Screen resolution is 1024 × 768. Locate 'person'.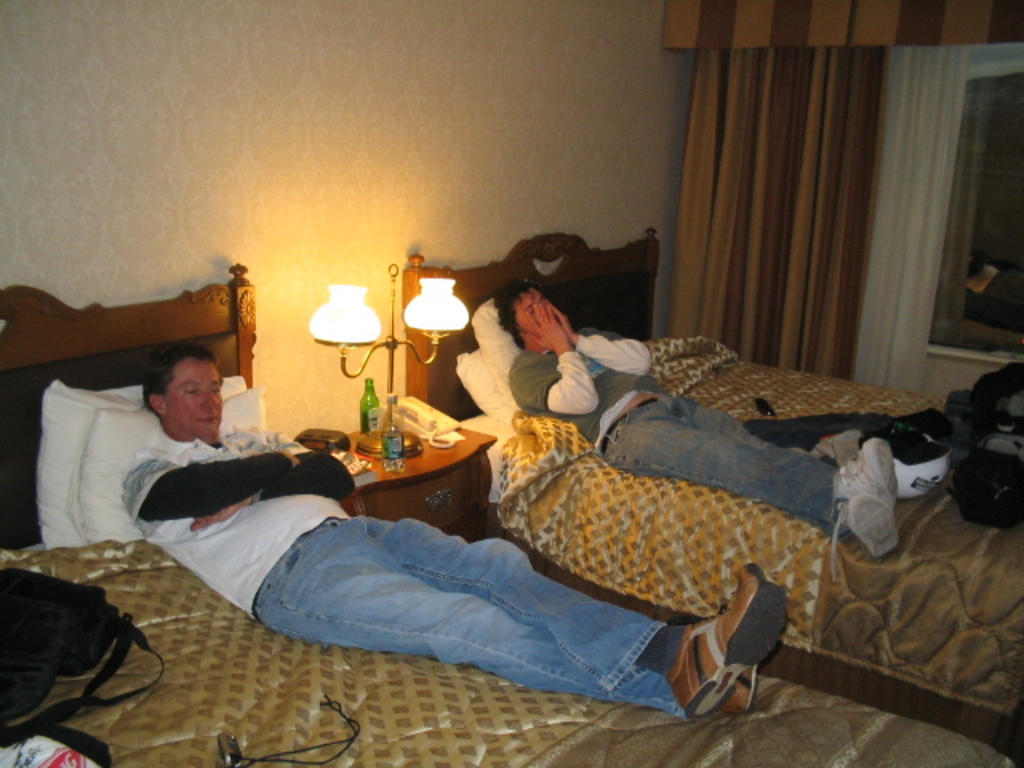
493:274:902:563.
